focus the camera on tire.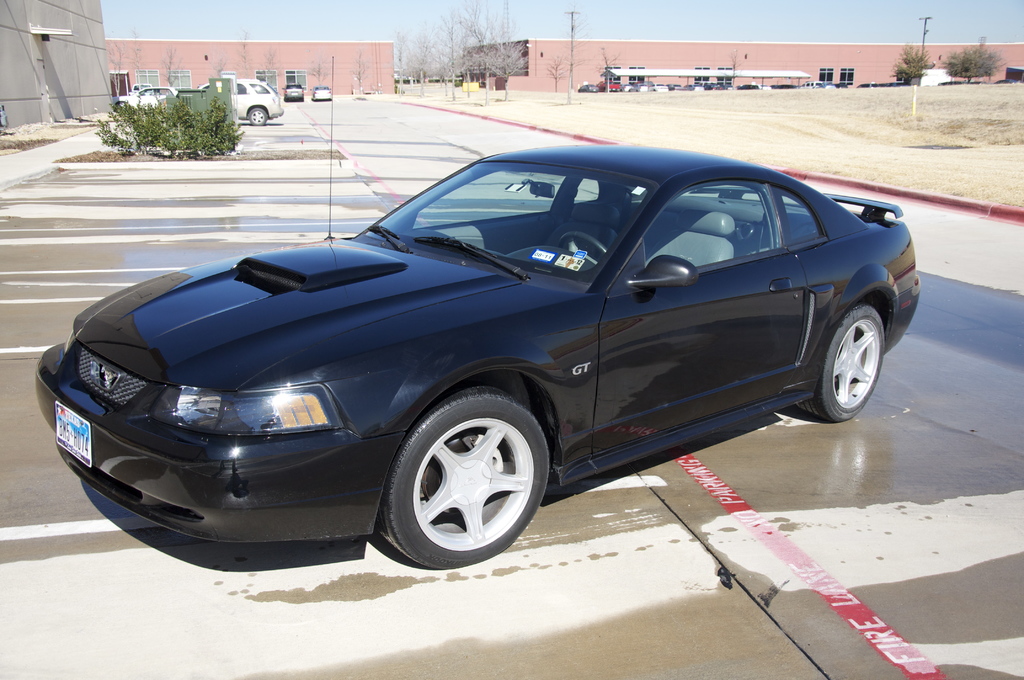
Focus region: 312/97/315/101.
